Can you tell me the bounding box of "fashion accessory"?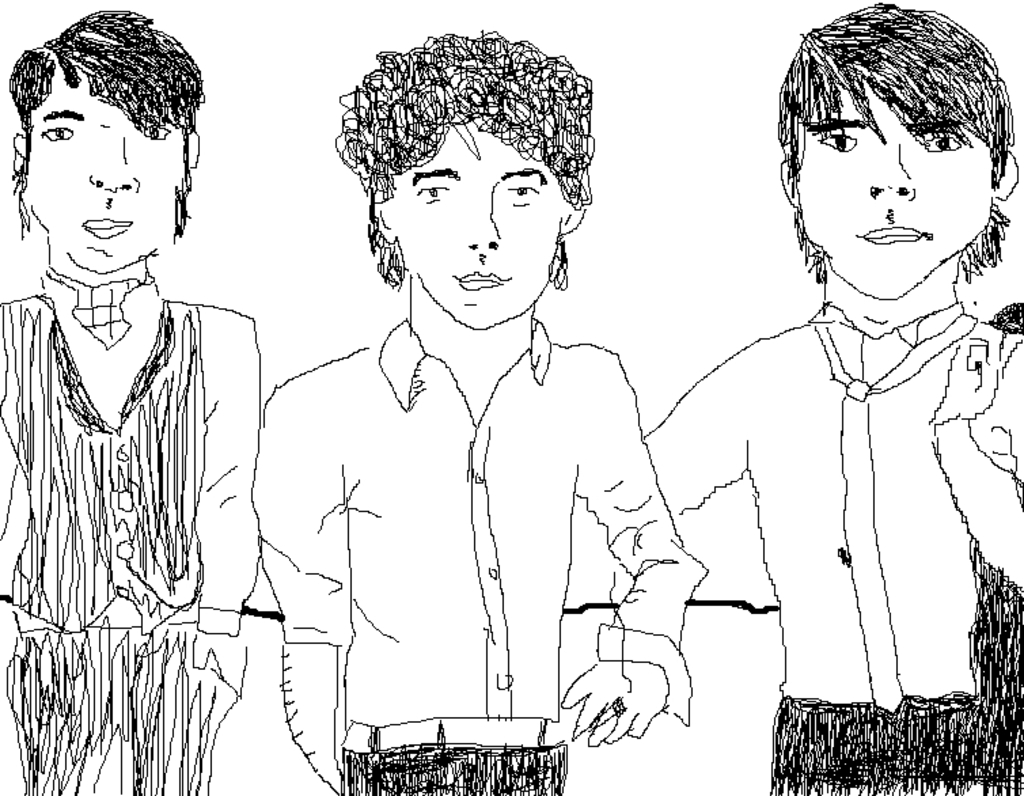
[x1=341, y1=717, x2=566, y2=754].
